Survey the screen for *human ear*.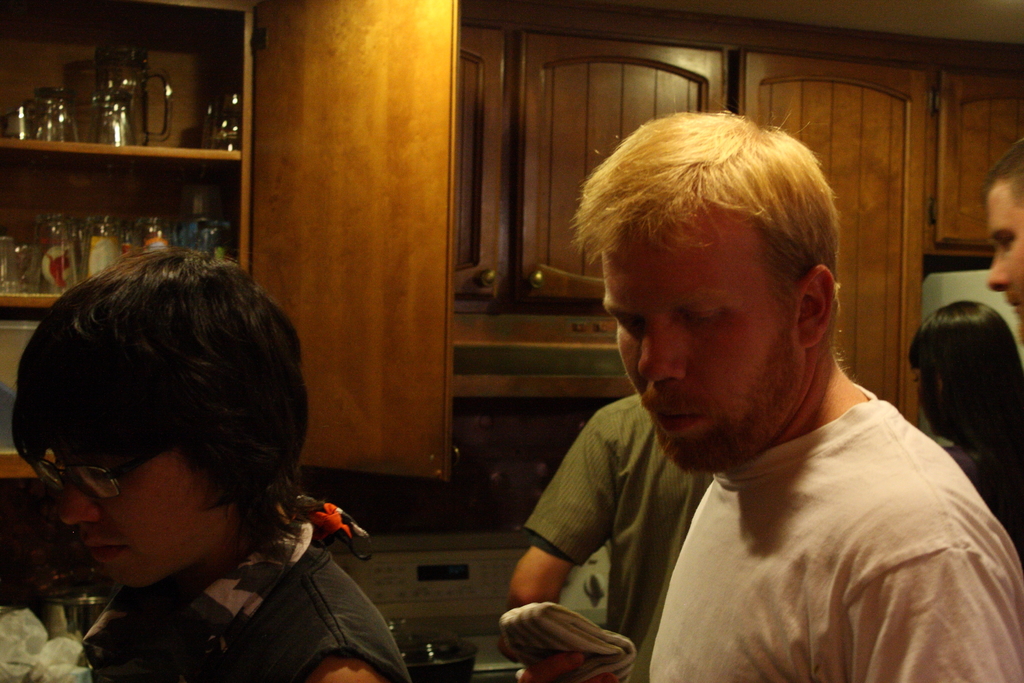
Survey found: crop(795, 265, 834, 346).
